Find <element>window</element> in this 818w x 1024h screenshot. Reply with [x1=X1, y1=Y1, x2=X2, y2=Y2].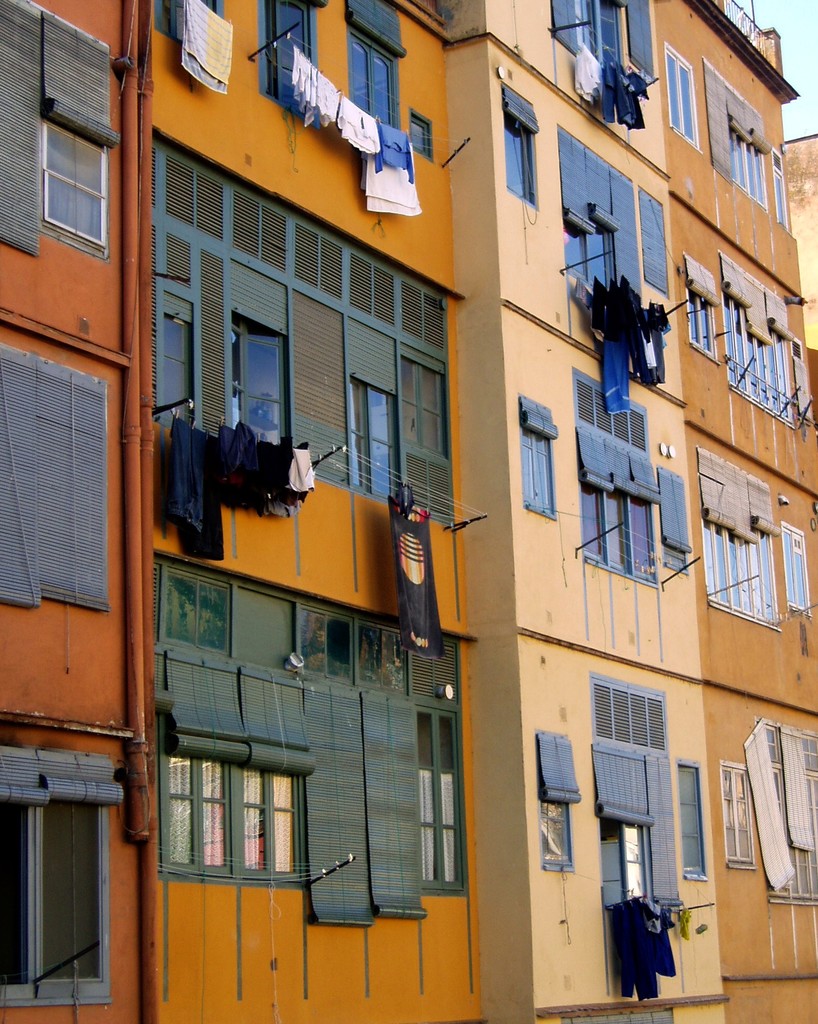
[x1=717, y1=763, x2=757, y2=869].
